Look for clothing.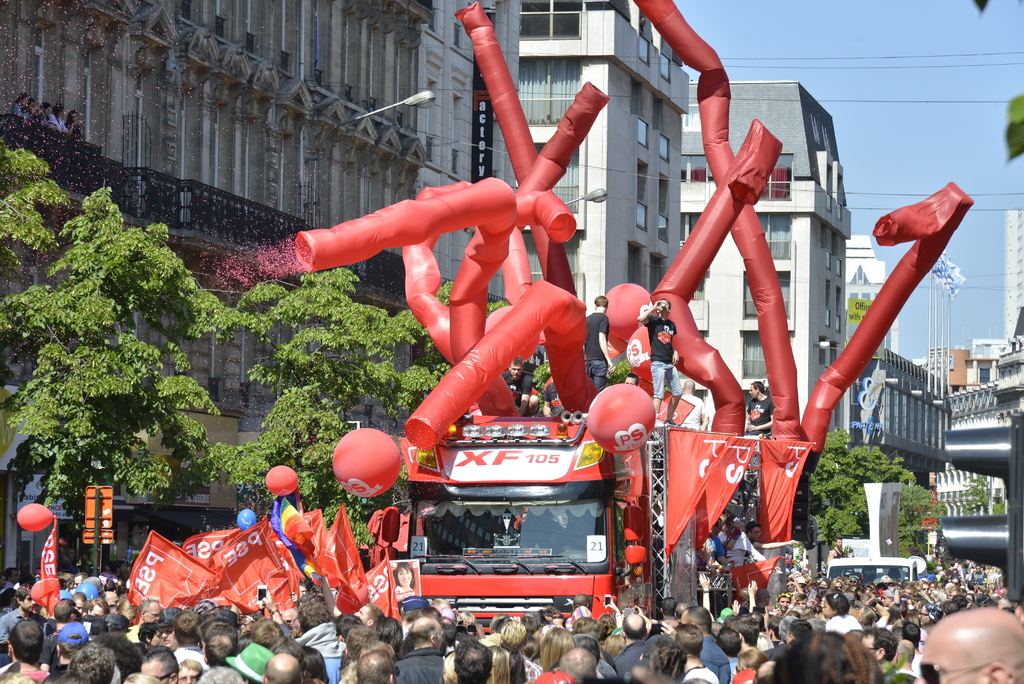
Found: 675/387/701/436.
